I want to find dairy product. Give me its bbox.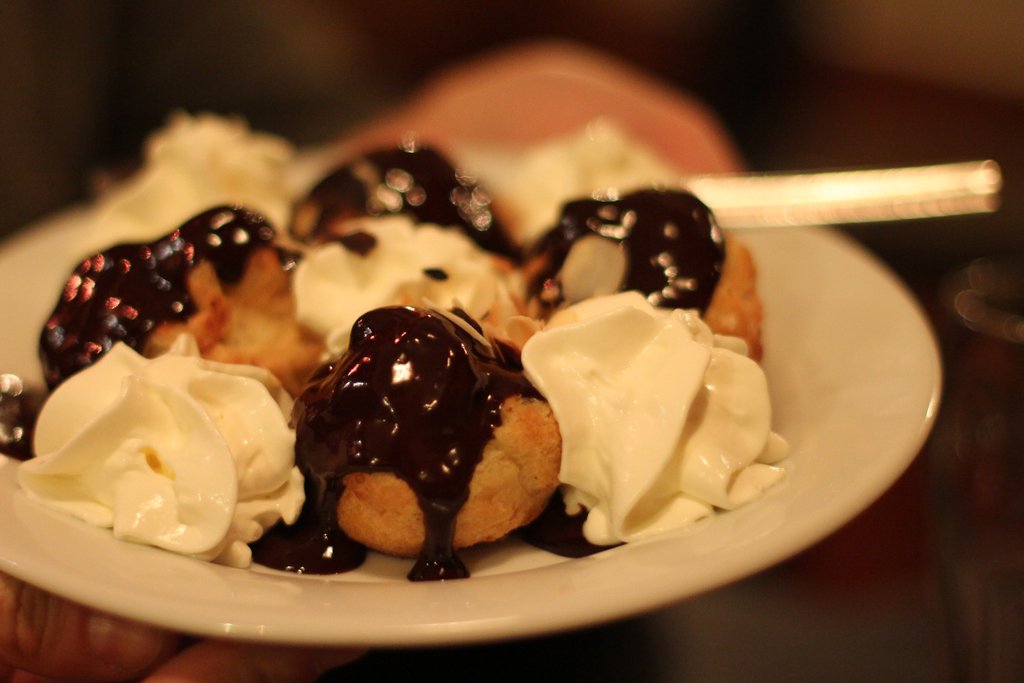
107/114/323/247.
